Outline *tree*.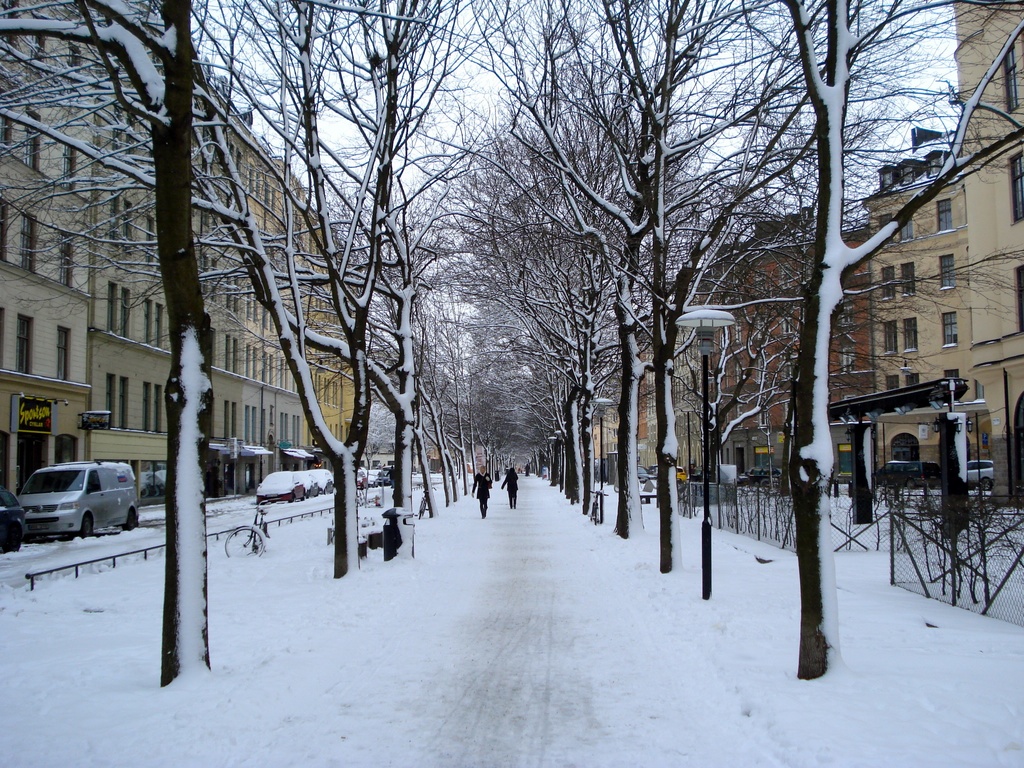
Outline: bbox=[561, 0, 603, 505].
